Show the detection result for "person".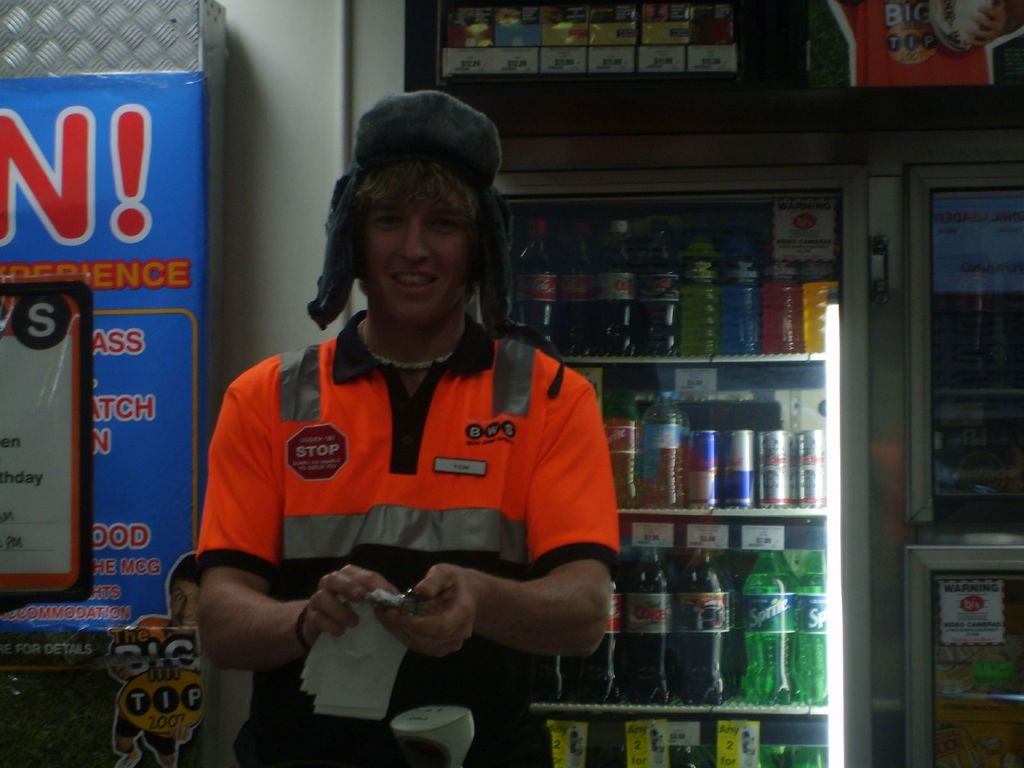
region(109, 550, 200, 767).
